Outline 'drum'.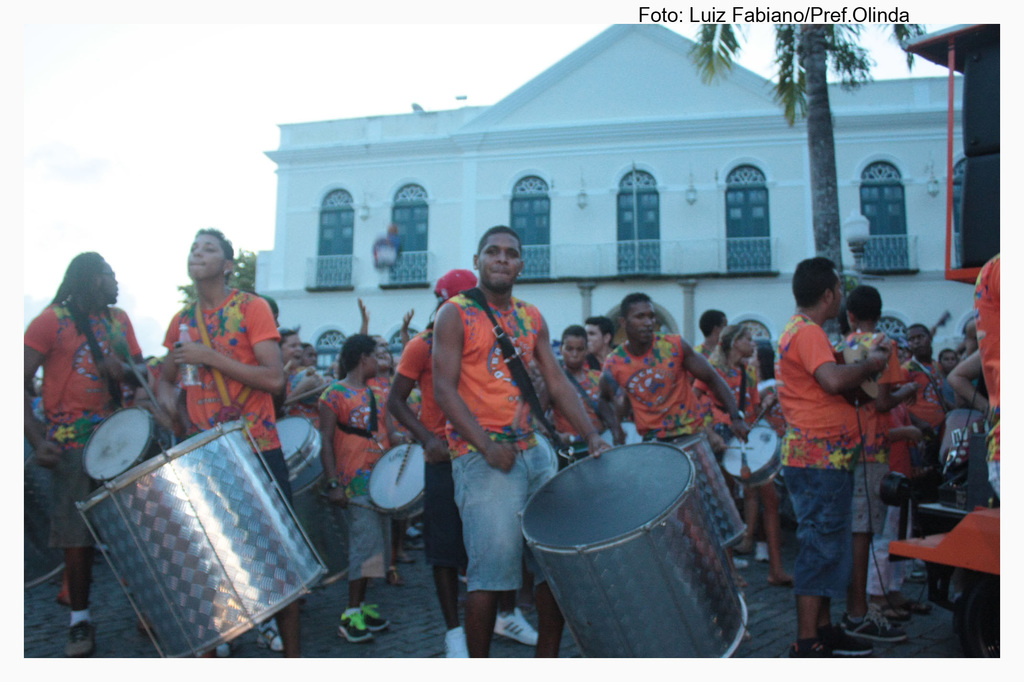
Outline: {"left": 362, "top": 445, "right": 433, "bottom": 523}.
